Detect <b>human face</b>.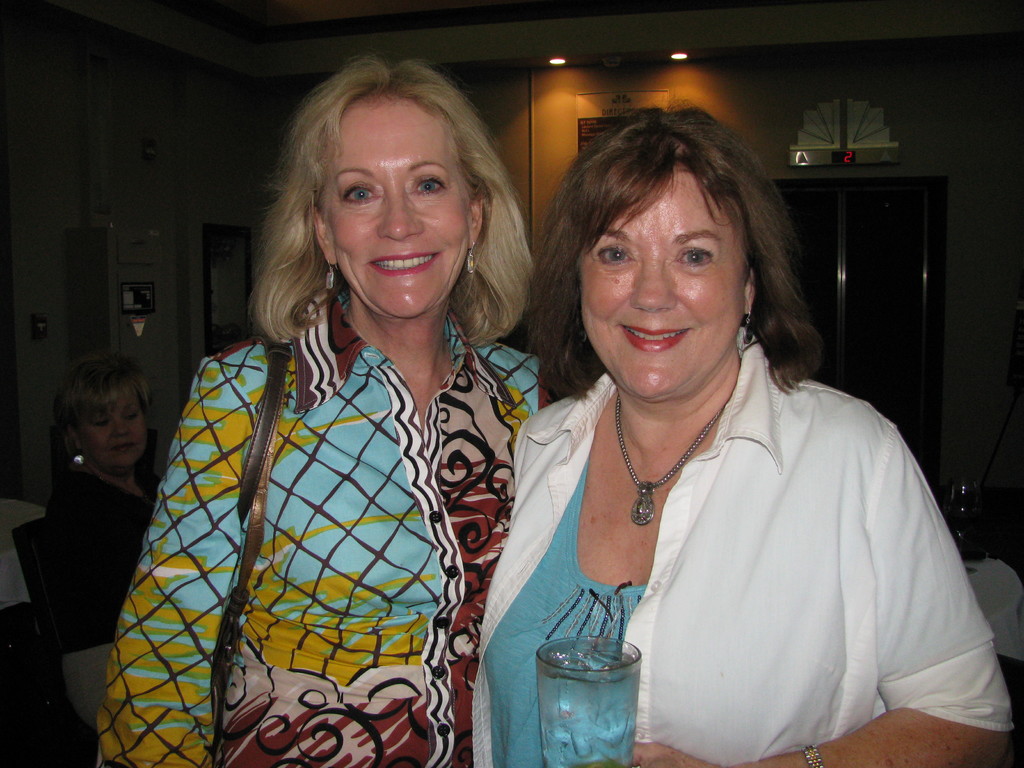
Detected at box=[323, 102, 471, 319].
